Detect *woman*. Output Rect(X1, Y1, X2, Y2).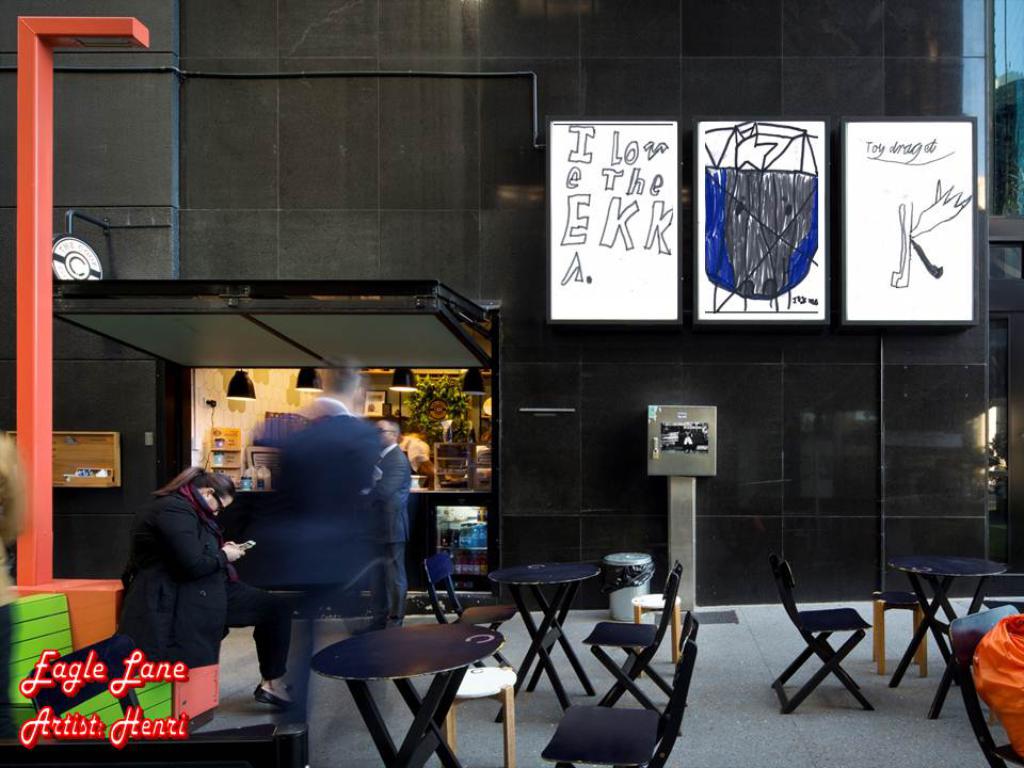
Rect(89, 439, 254, 726).
